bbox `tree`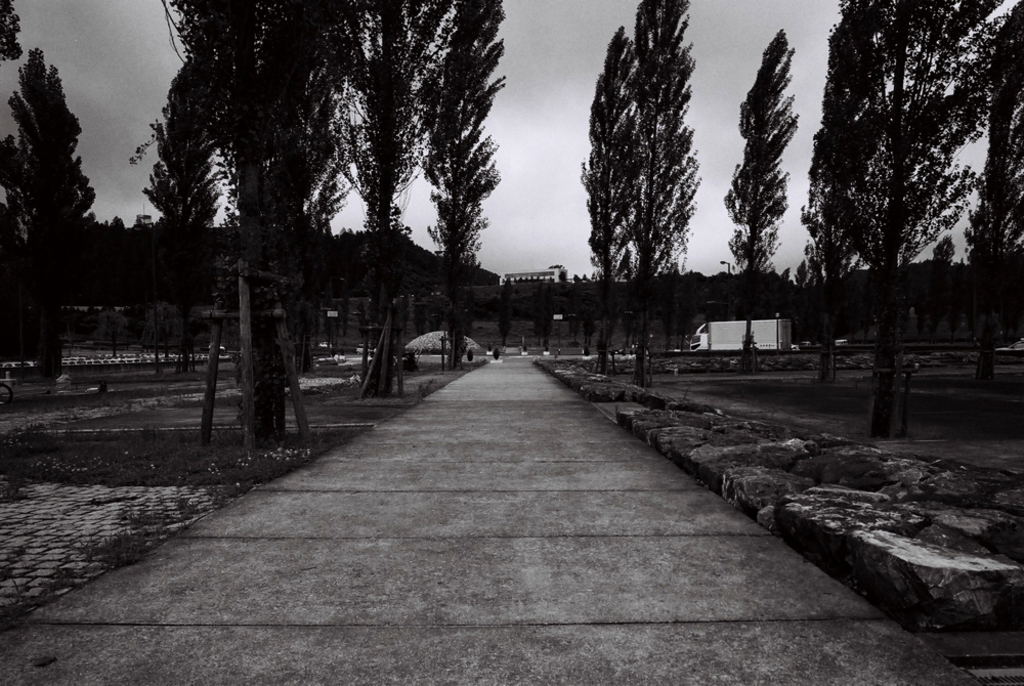
[left=415, top=0, right=515, bottom=354]
